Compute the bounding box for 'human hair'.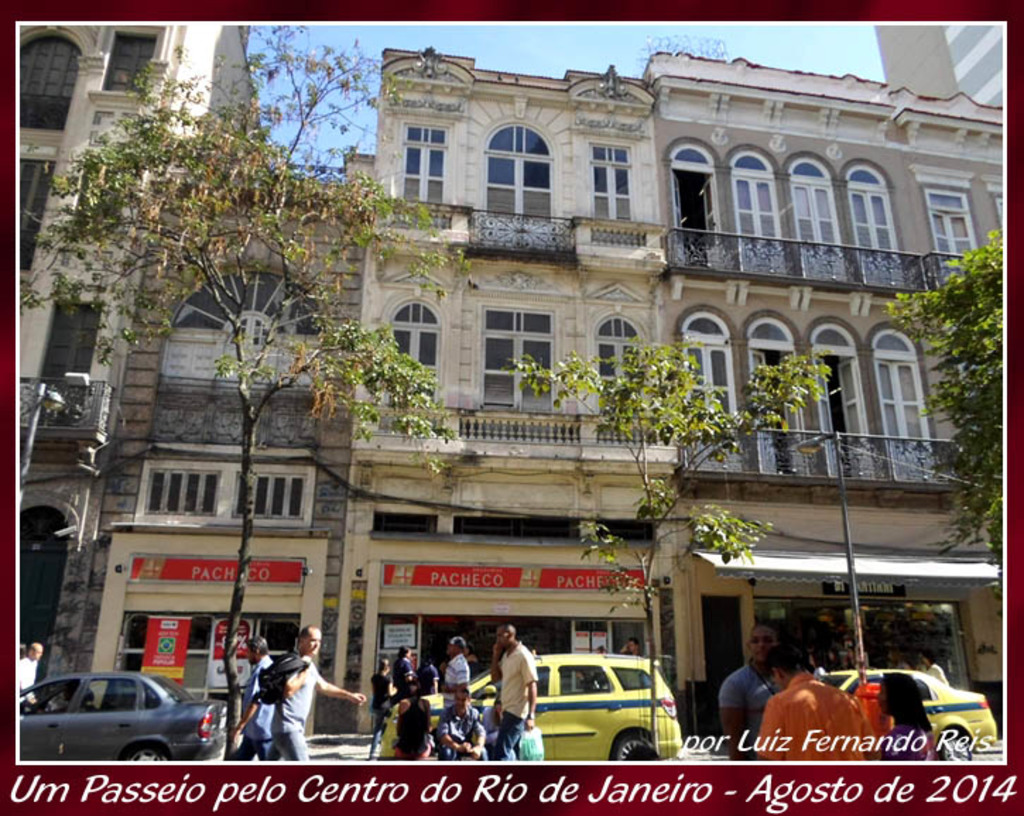
(251, 638, 267, 655).
